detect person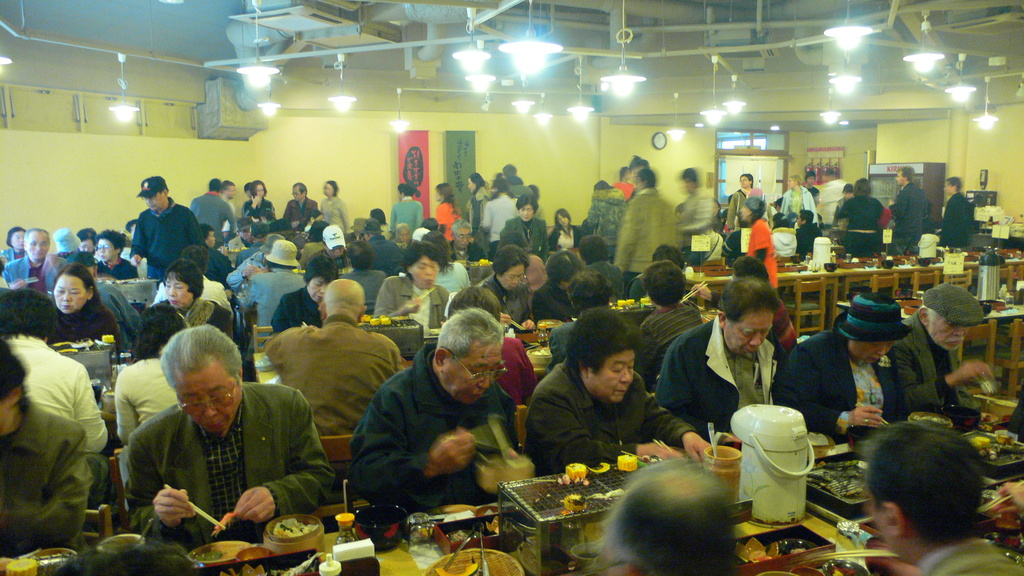
(x1=833, y1=172, x2=886, y2=253)
